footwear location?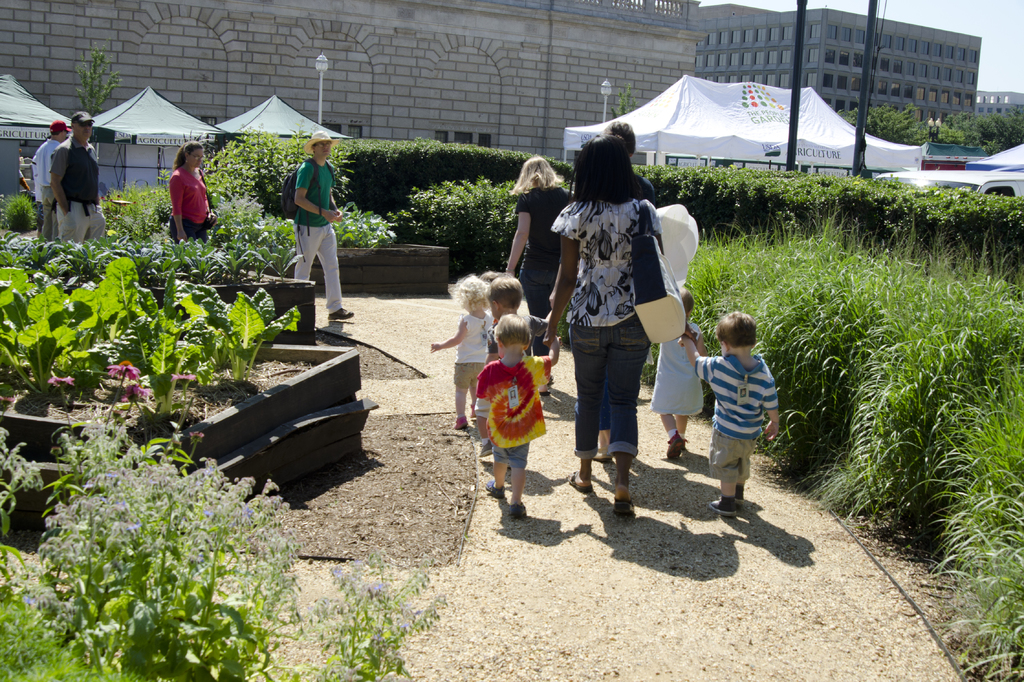
rect(611, 496, 636, 519)
